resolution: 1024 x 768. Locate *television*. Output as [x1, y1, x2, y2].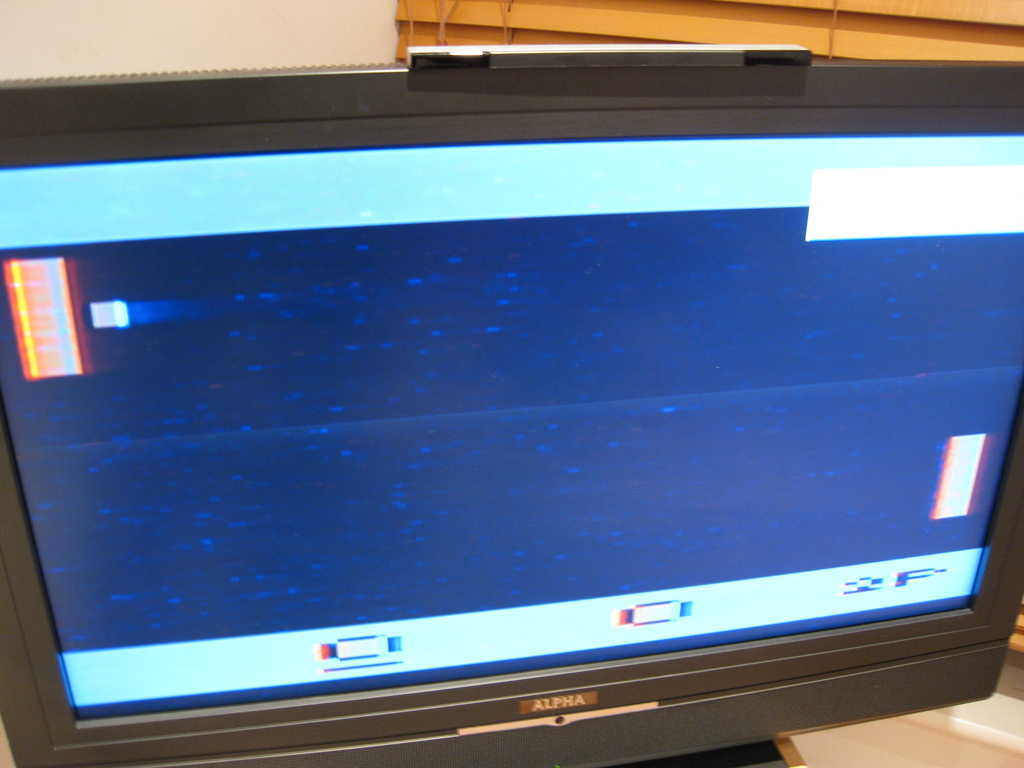
[0, 59, 1023, 767].
